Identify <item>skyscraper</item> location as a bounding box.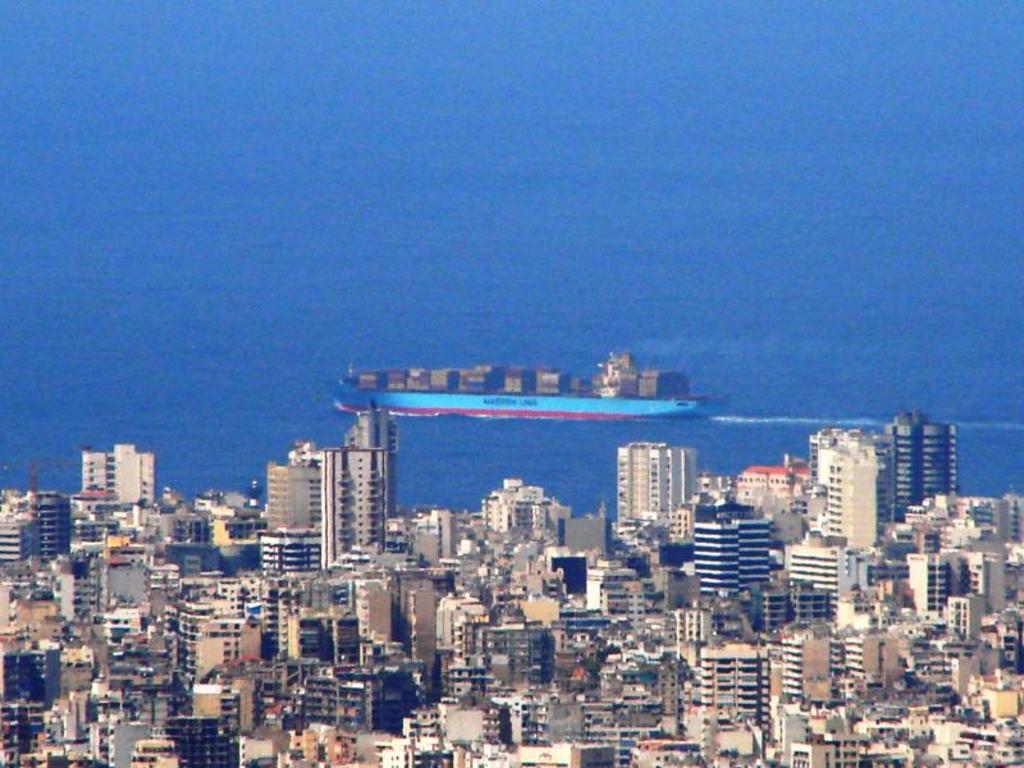
[x1=609, y1=435, x2=705, y2=531].
